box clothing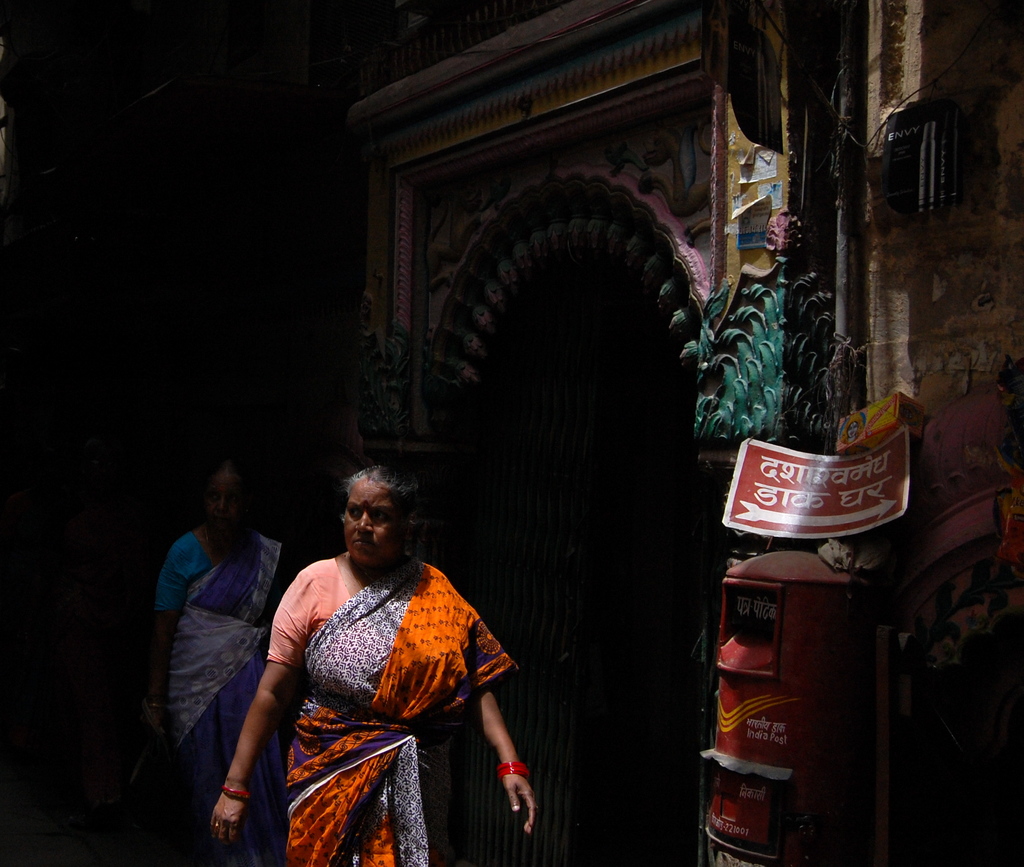
bbox=[266, 553, 523, 866]
